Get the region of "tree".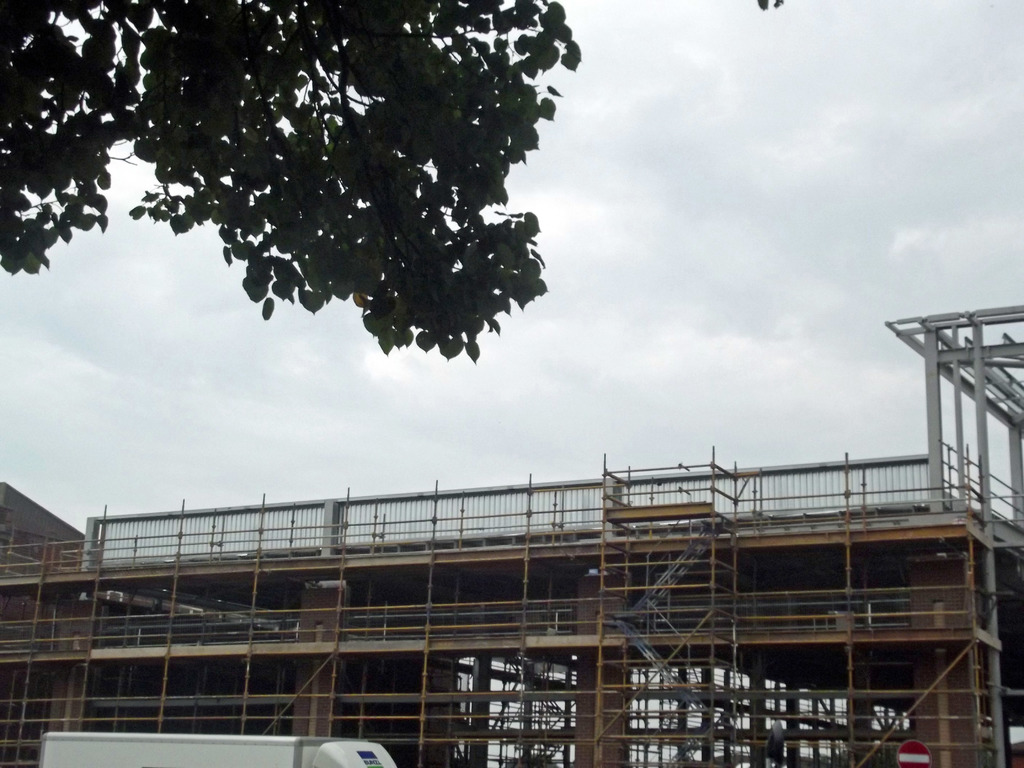
(x1=0, y1=0, x2=590, y2=364).
